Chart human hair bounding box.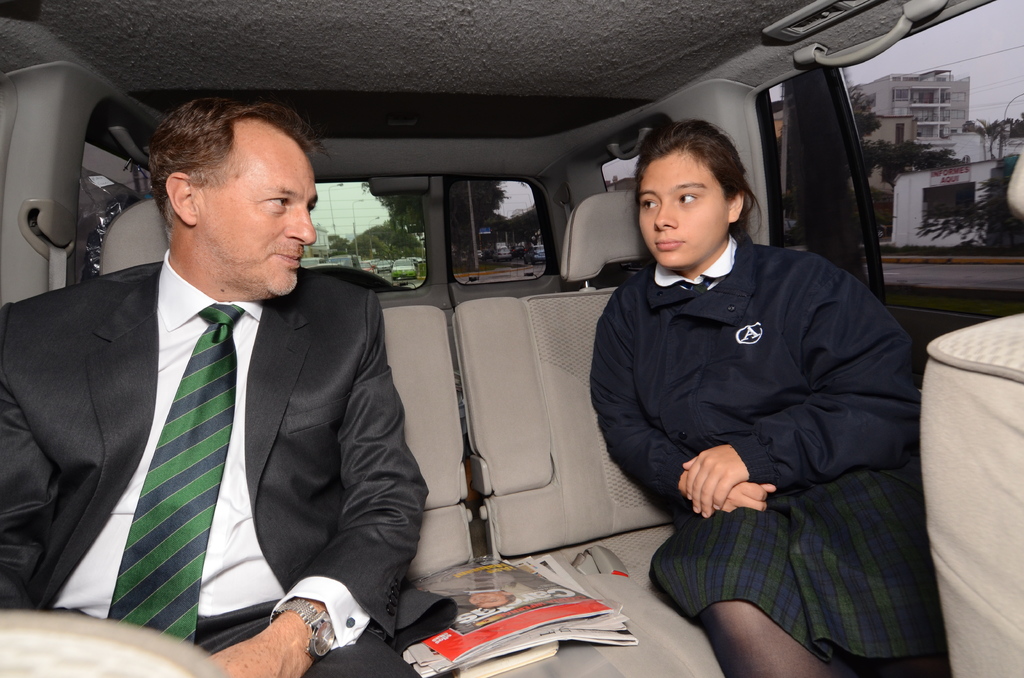
Charted: locate(144, 97, 323, 249).
